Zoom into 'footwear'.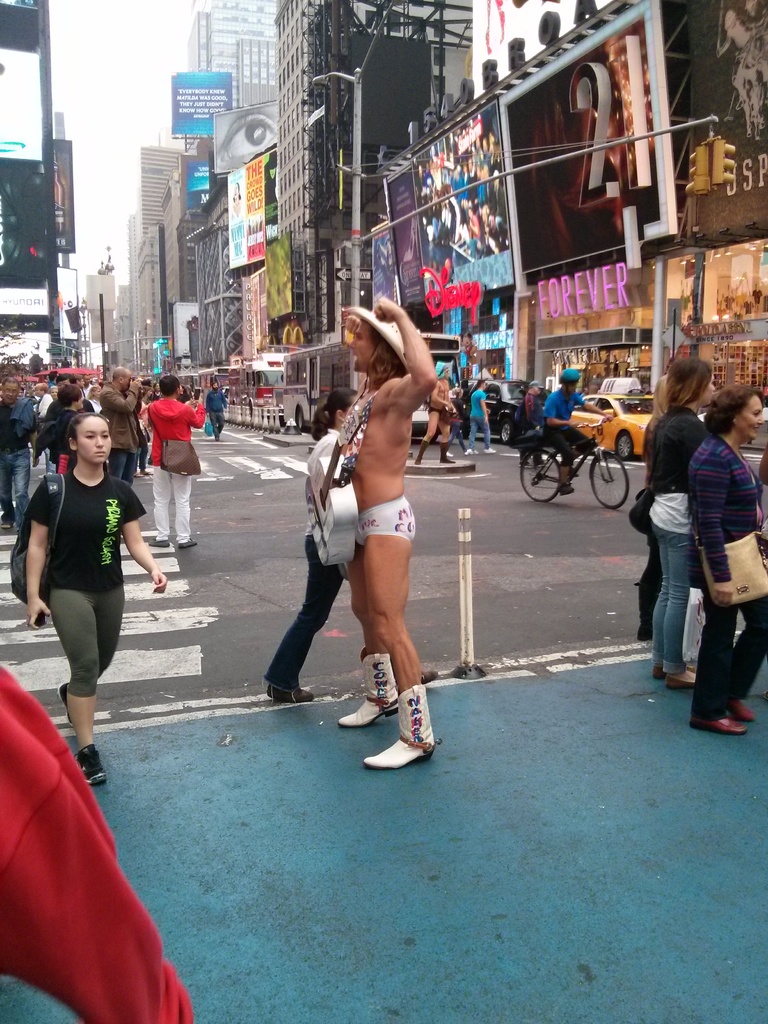
Zoom target: (x1=413, y1=430, x2=435, y2=465).
